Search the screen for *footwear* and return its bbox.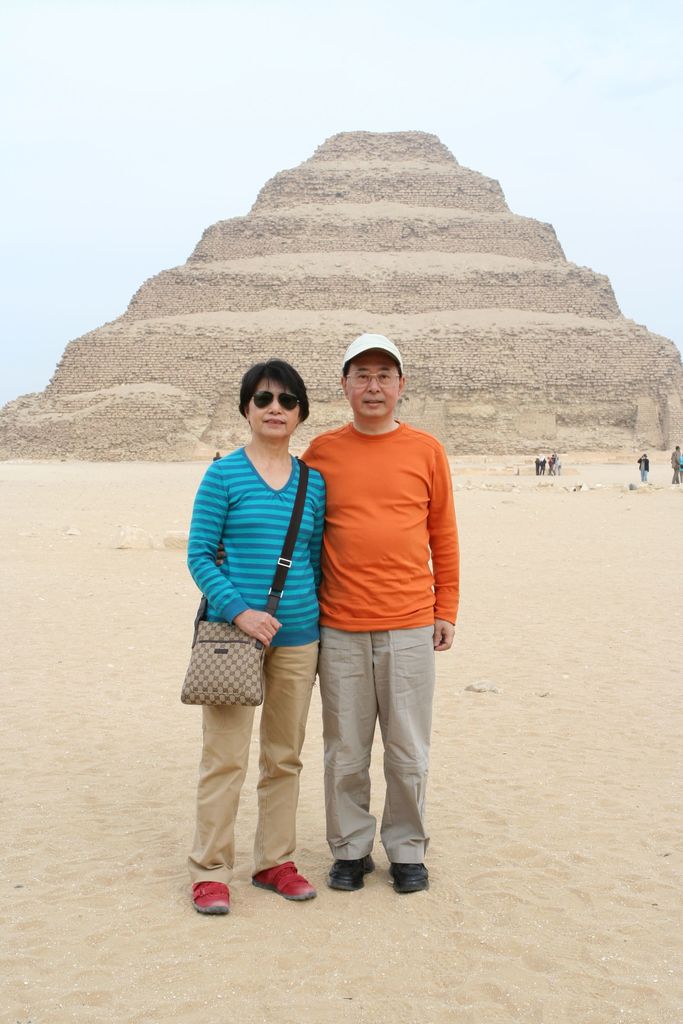
Found: {"x1": 391, "y1": 861, "x2": 432, "y2": 895}.
